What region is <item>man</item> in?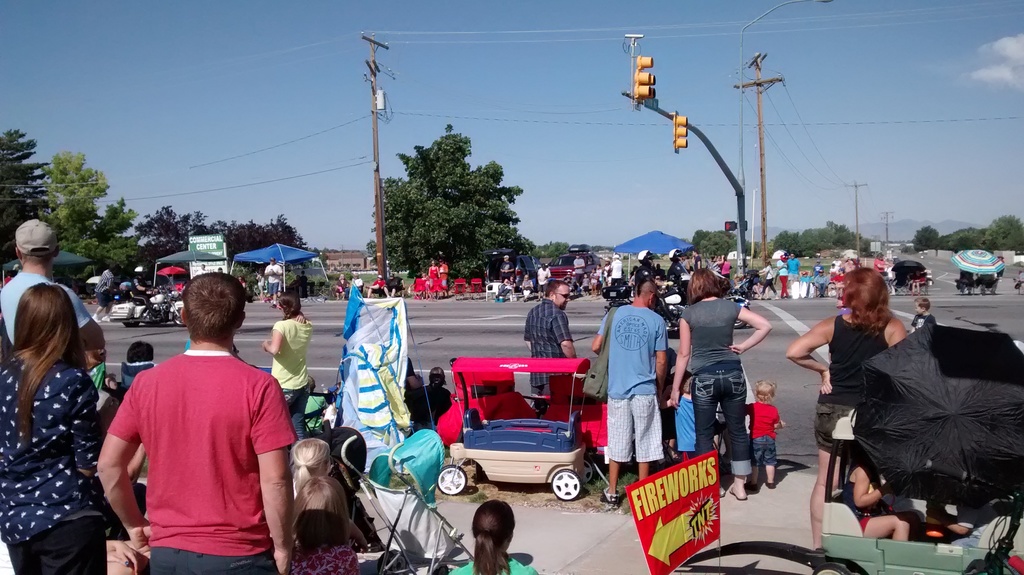
region(500, 252, 515, 279).
